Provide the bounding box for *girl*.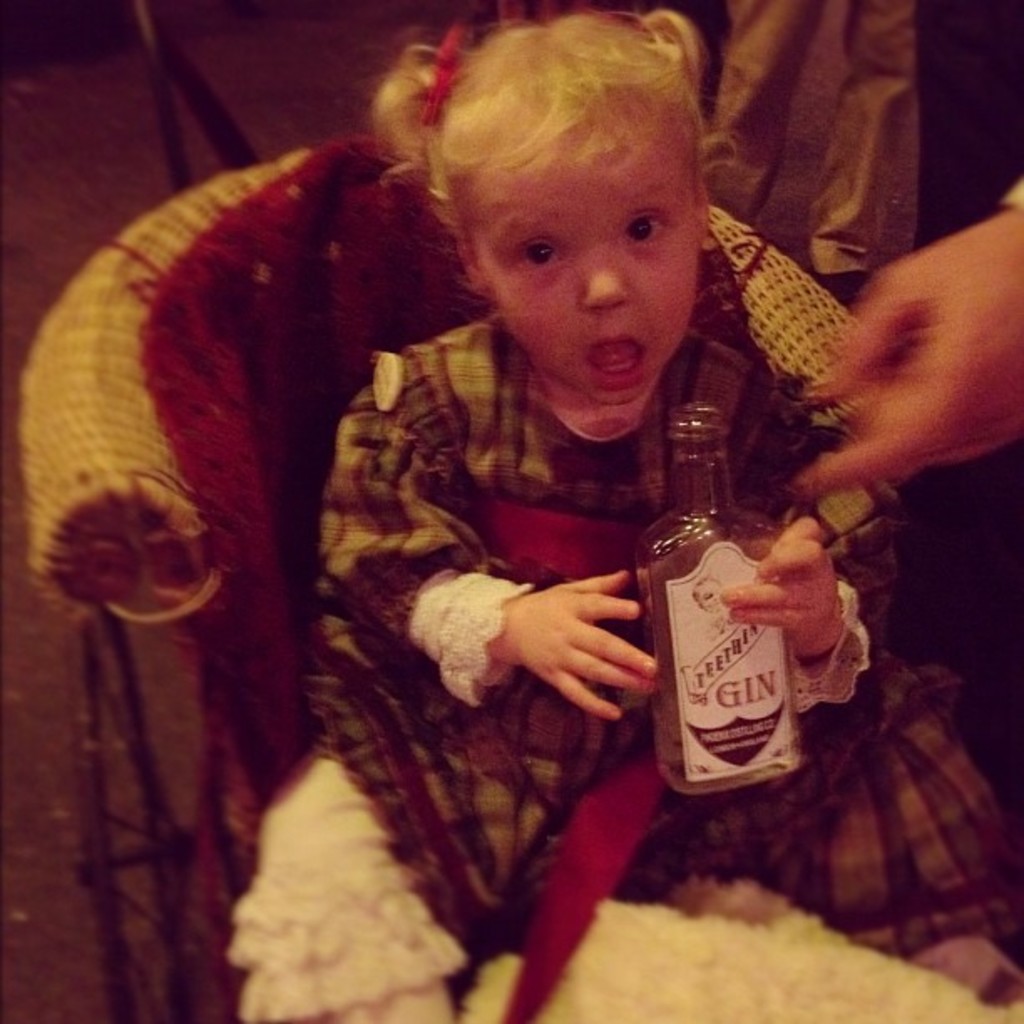
x1=301 y1=12 x2=1022 y2=1007.
